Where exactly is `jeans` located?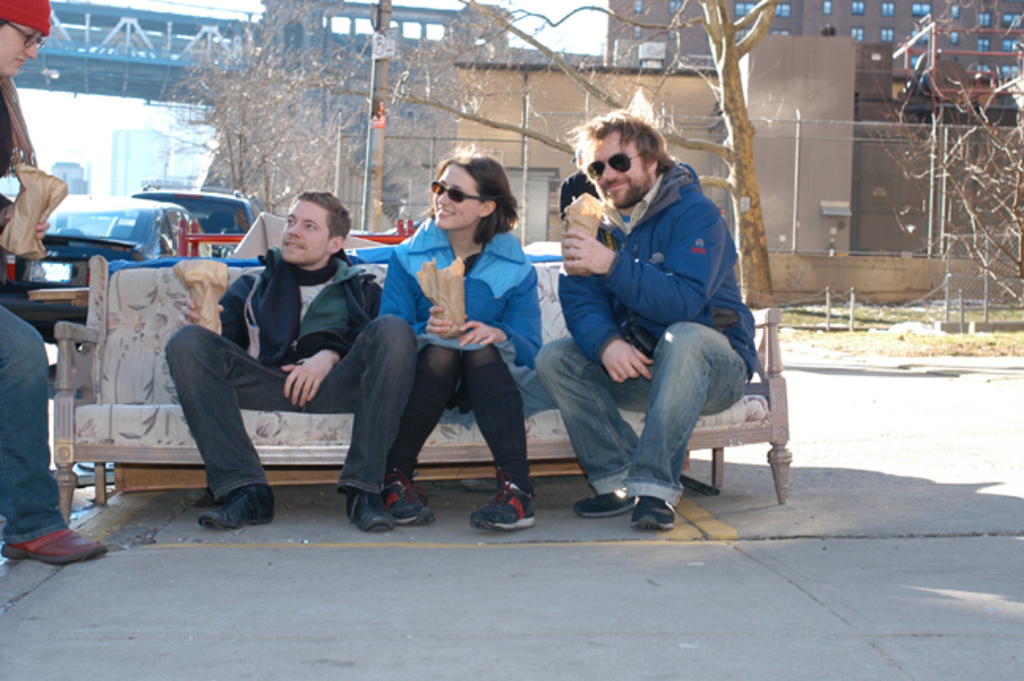
Its bounding box is [164, 313, 416, 496].
